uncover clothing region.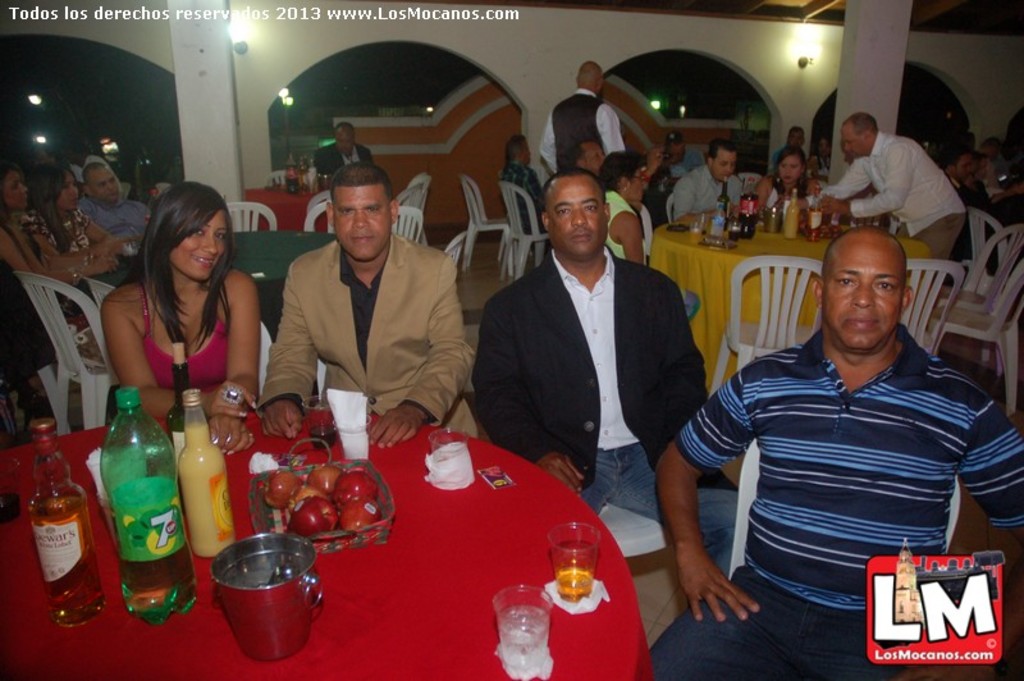
Uncovered: crop(602, 188, 650, 266).
